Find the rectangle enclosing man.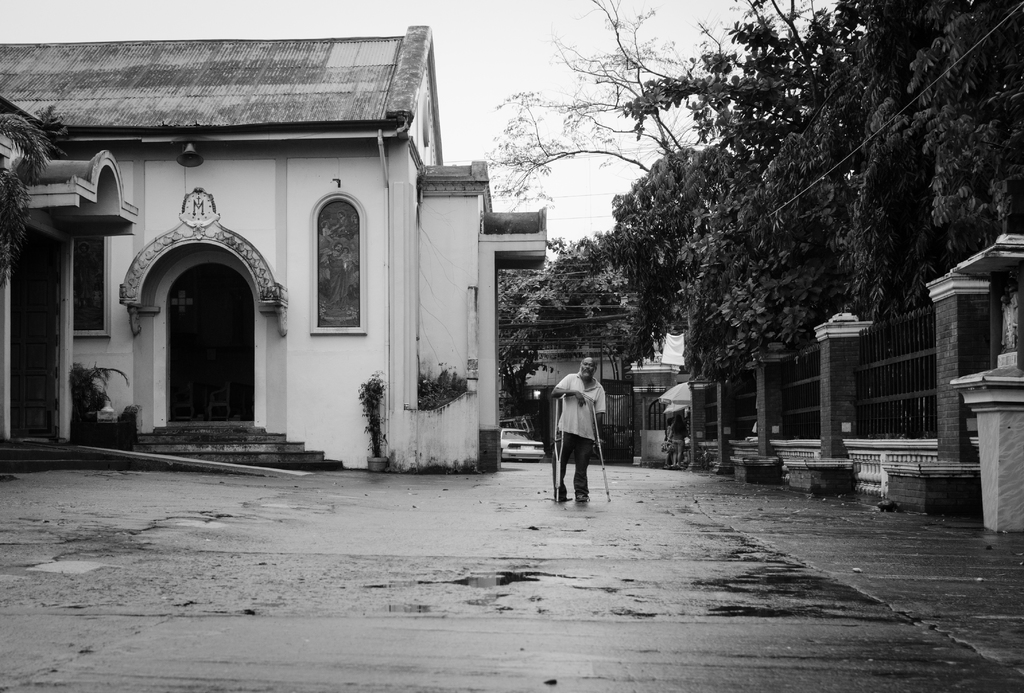
left=553, top=356, right=605, bottom=501.
